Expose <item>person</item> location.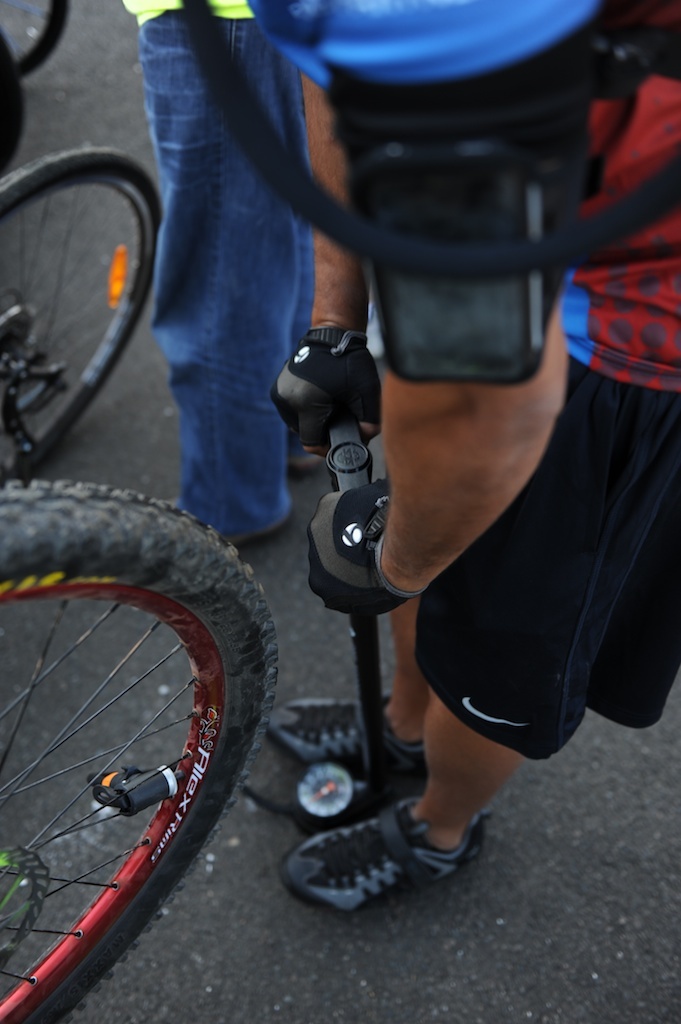
Exposed at l=122, t=0, r=319, b=540.
